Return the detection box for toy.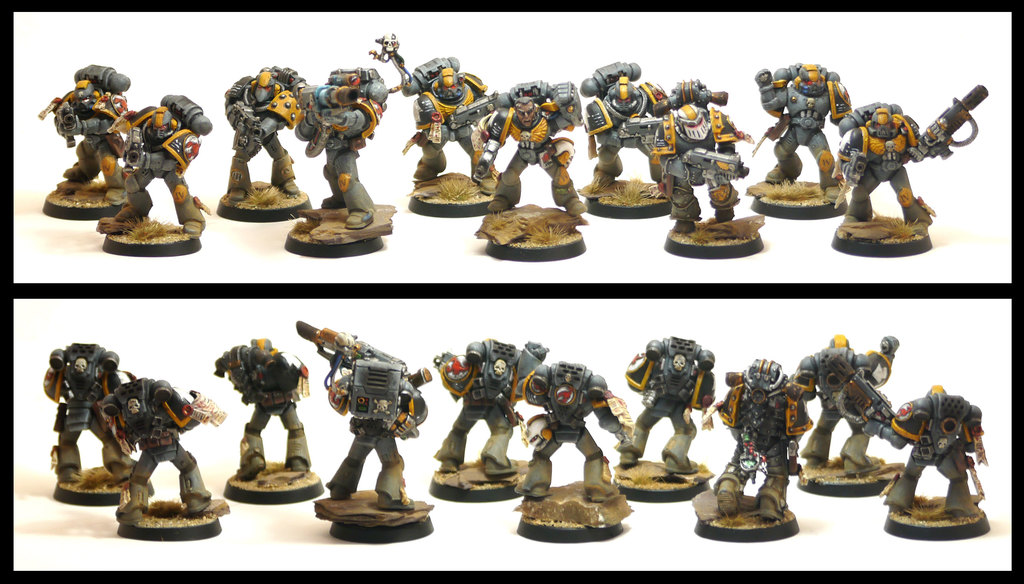
765, 66, 859, 202.
